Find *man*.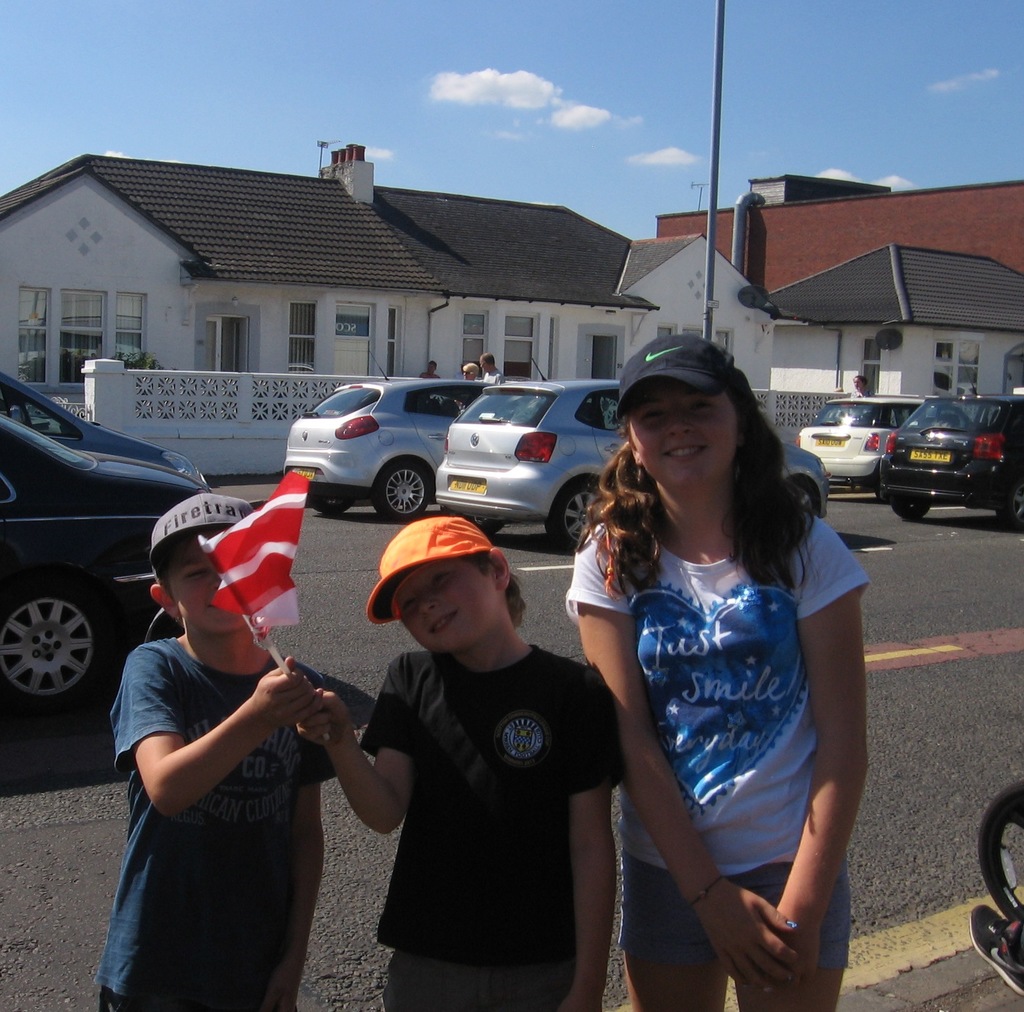
crop(294, 519, 632, 1011).
